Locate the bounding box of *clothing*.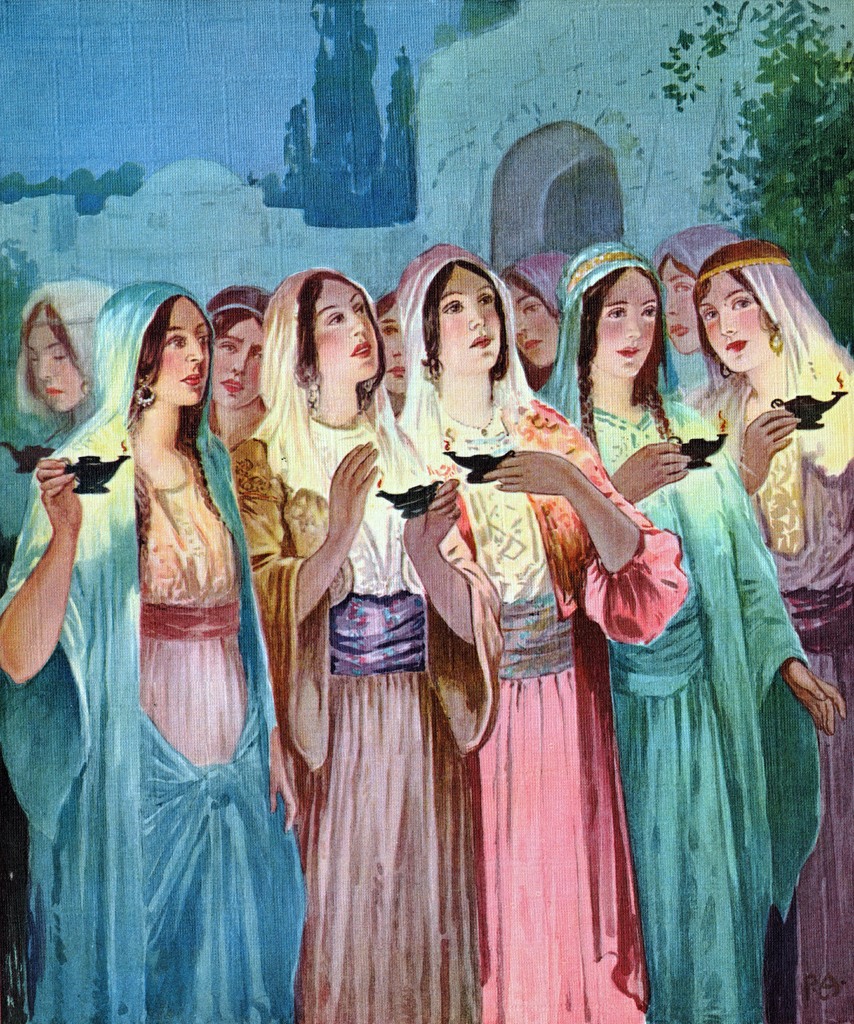
Bounding box: x1=531 y1=237 x2=827 y2=1023.
